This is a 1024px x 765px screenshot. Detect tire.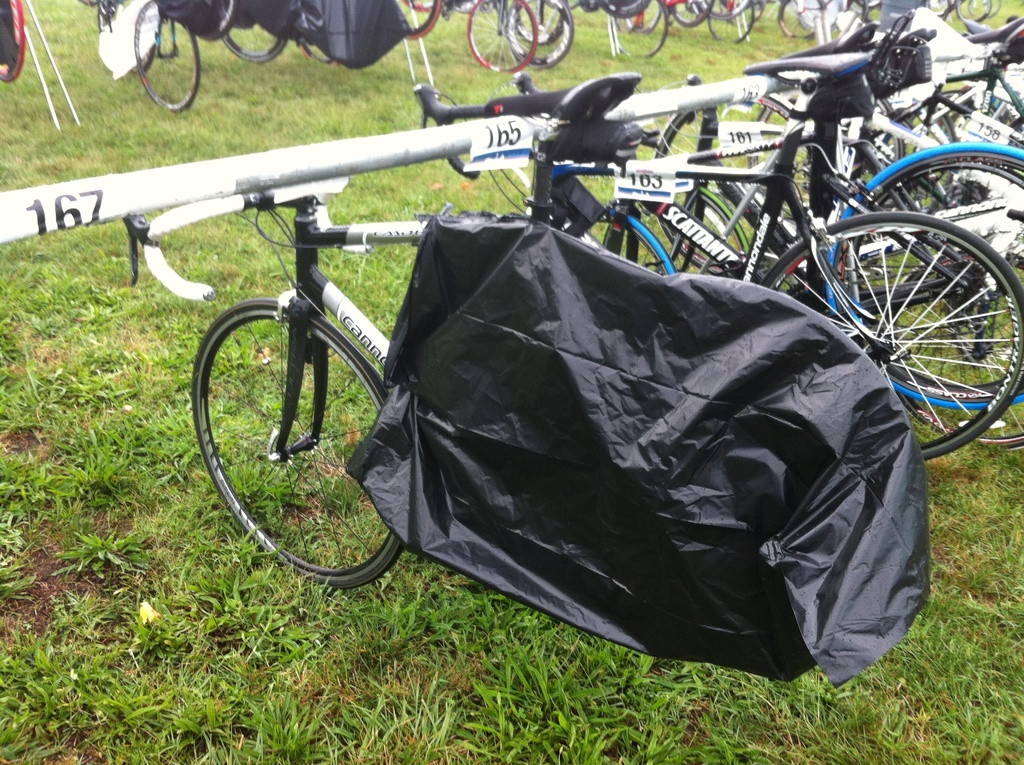
rect(0, 0, 24, 82).
